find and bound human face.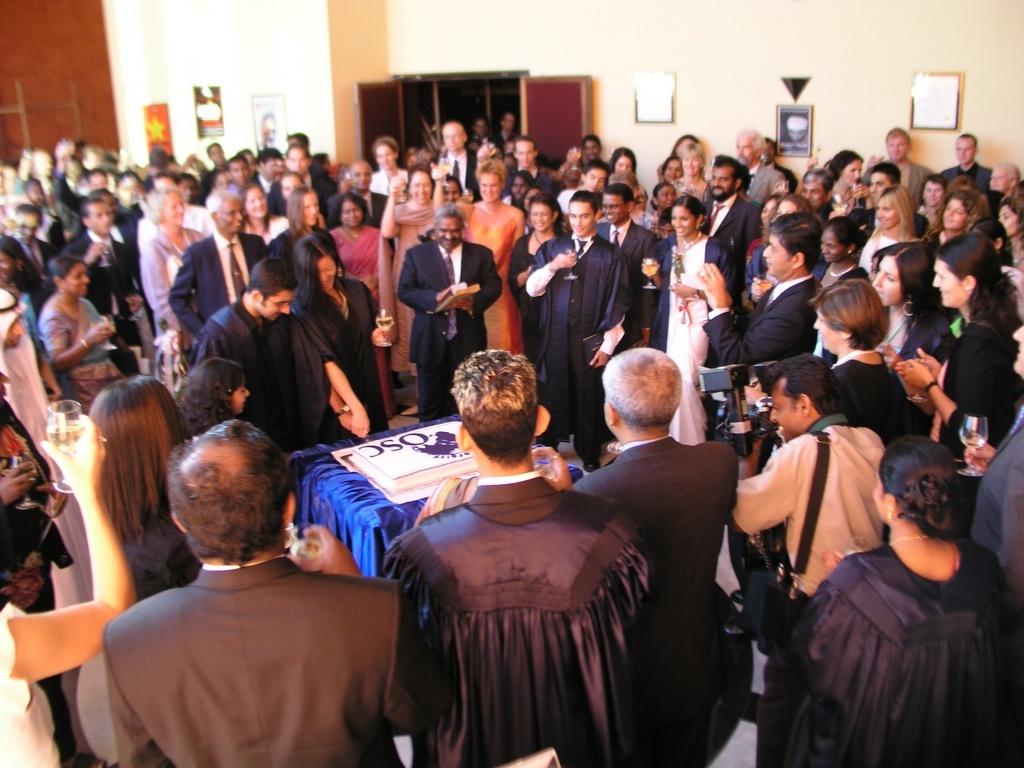
Bound: x1=244 y1=185 x2=267 y2=218.
